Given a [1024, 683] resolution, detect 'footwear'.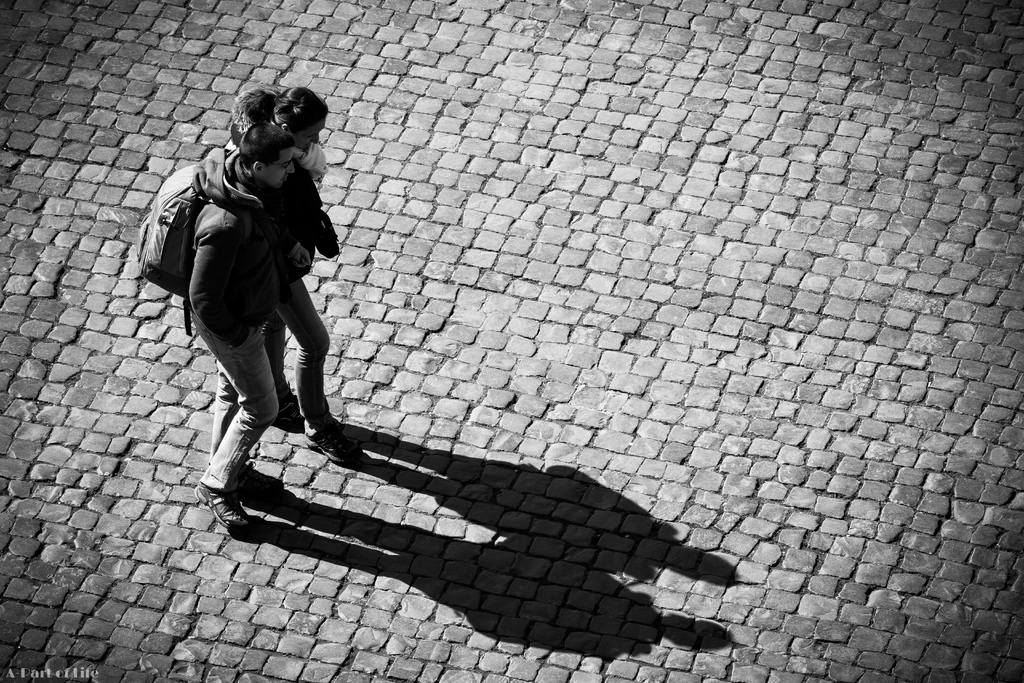
l=280, t=399, r=305, b=425.
